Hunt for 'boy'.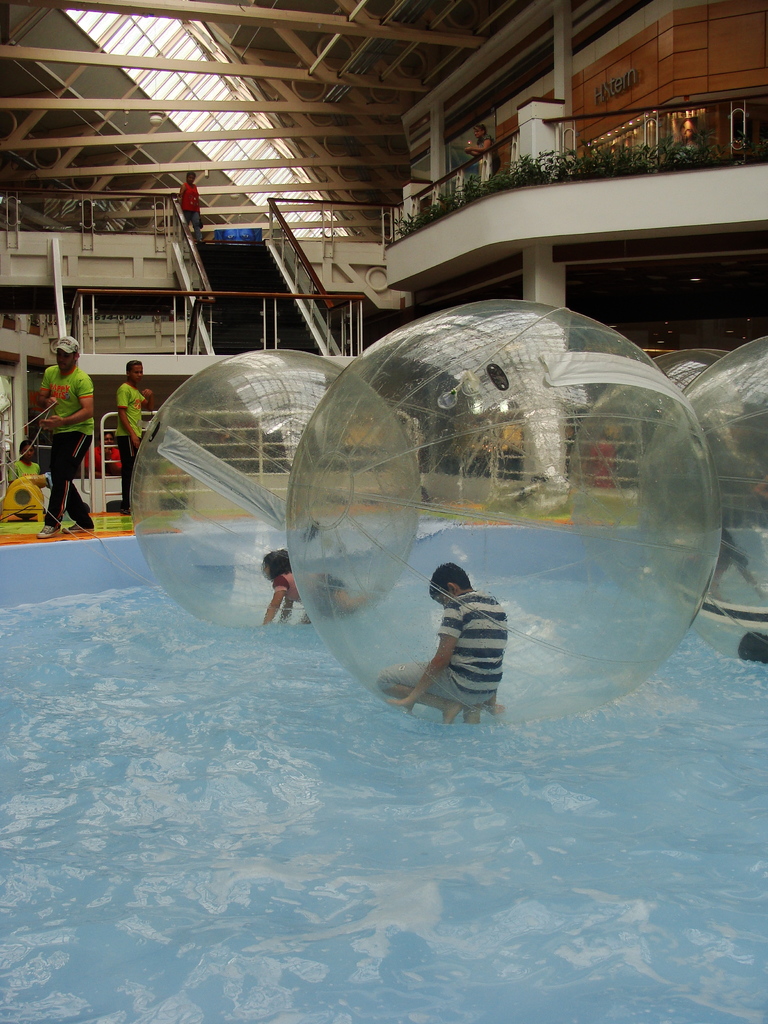
Hunted down at x1=367 y1=557 x2=517 y2=732.
